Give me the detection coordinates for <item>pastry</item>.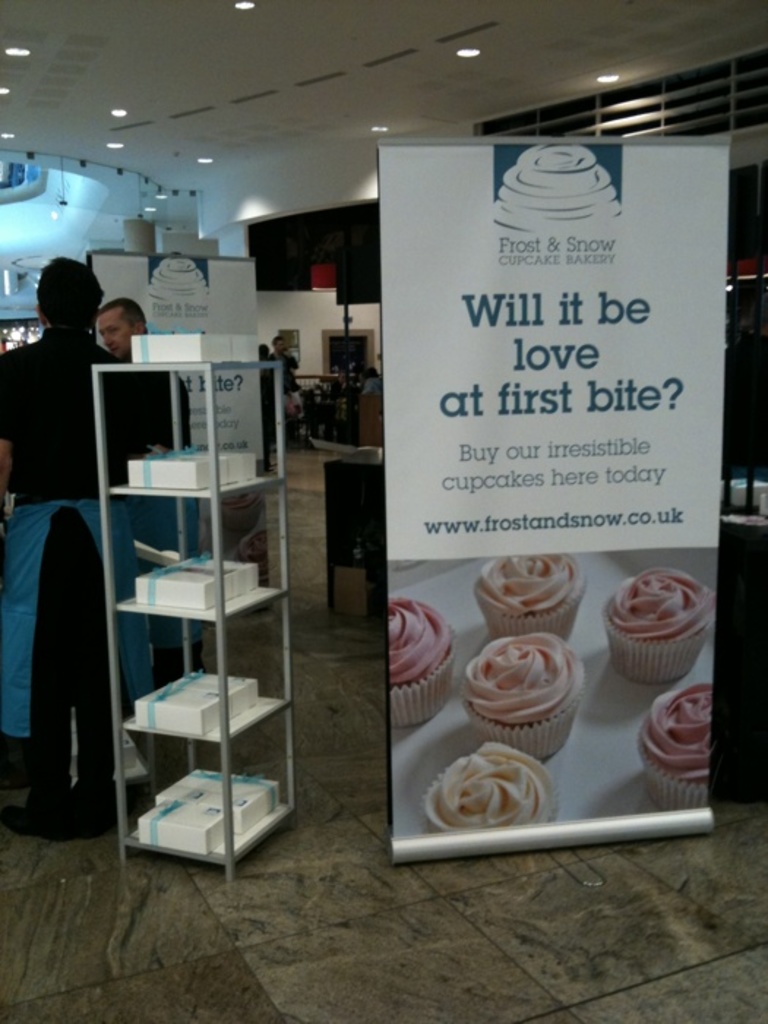
box=[429, 739, 554, 828].
